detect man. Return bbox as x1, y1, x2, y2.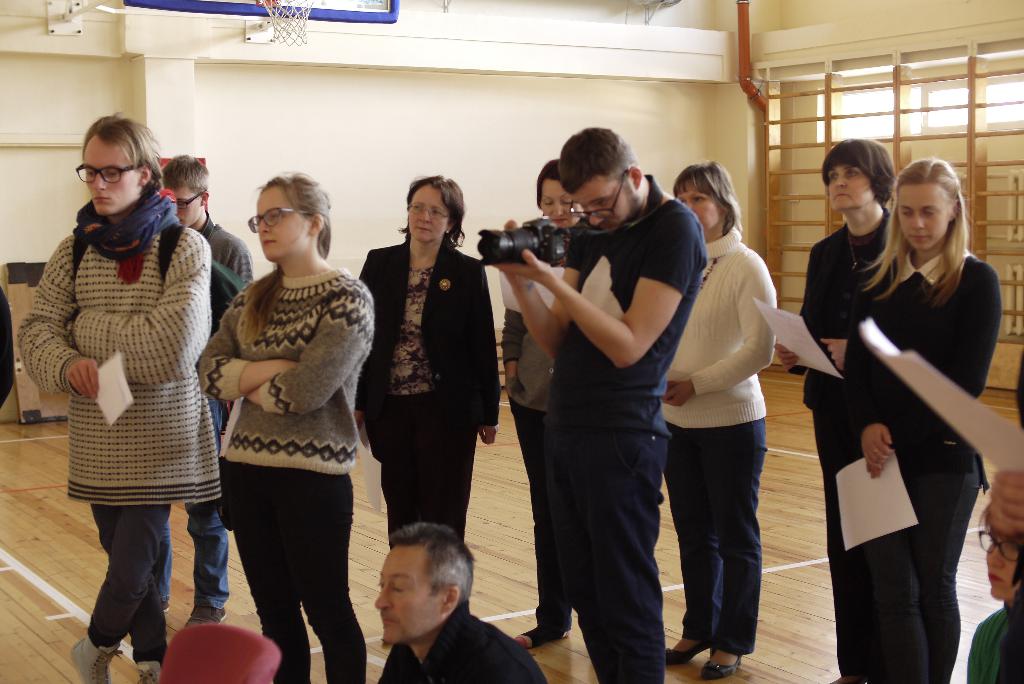
485, 128, 706, 683.
